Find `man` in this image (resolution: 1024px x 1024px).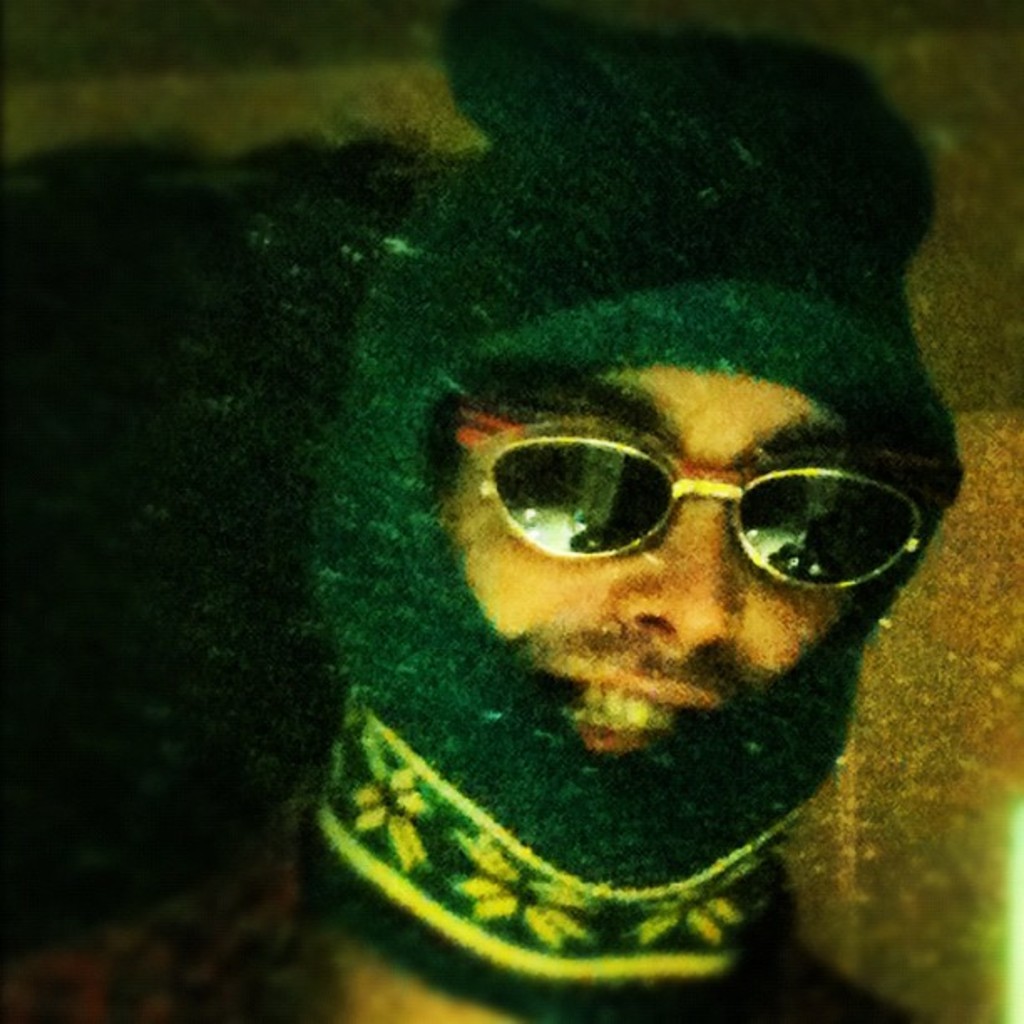
x1=137 y1=85 x2=1023 y2=1002.
